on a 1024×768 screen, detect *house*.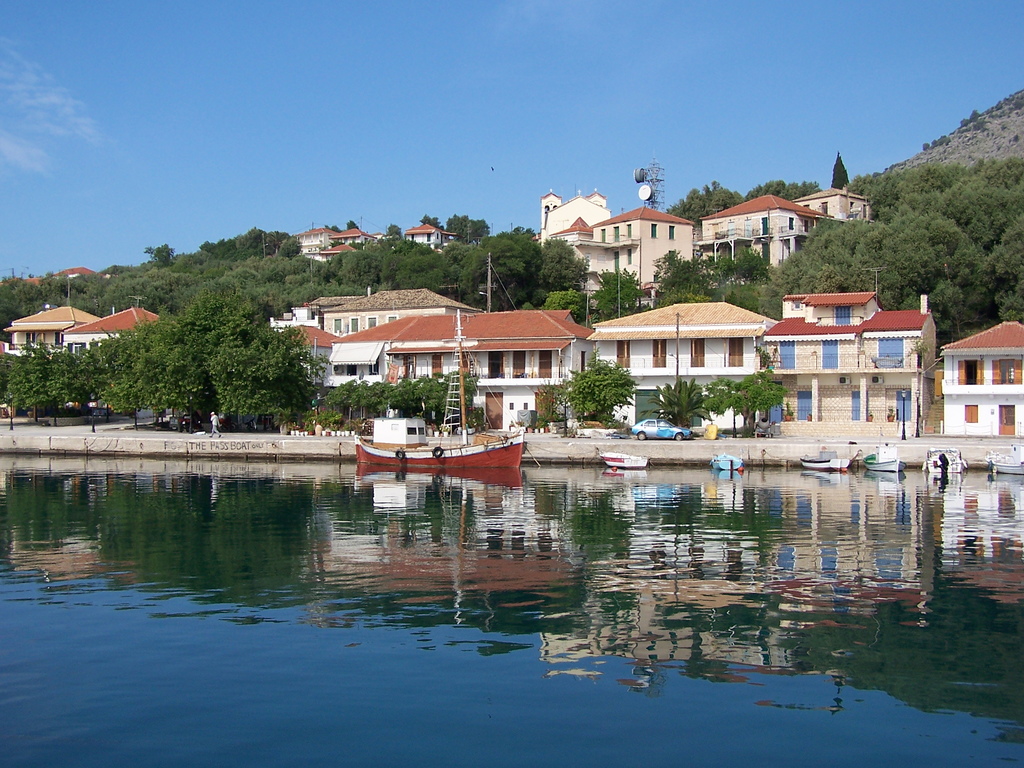
61/265/95/281.
